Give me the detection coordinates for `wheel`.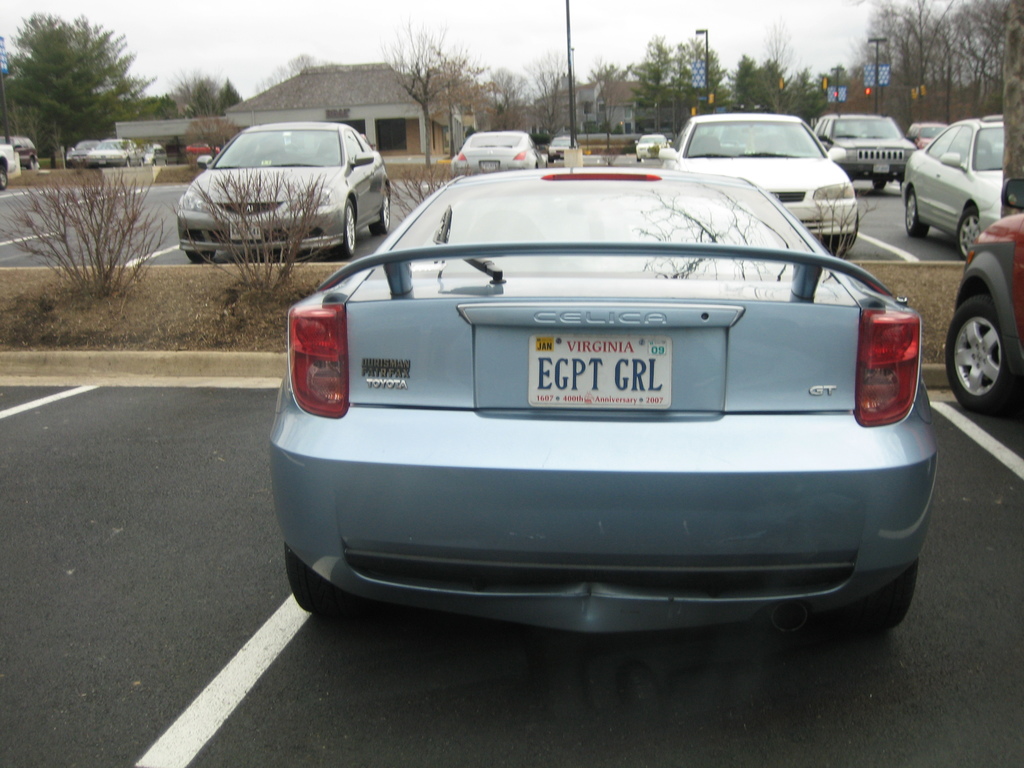
(left=858, top=559, right=920, bottom=630).
